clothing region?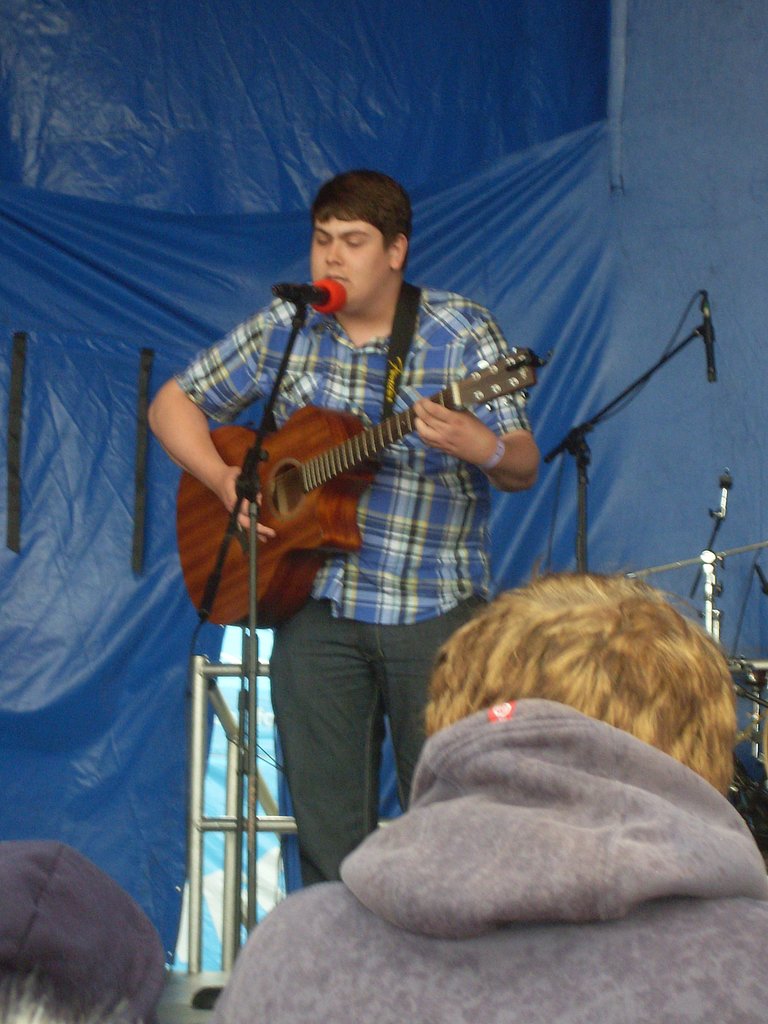
box=[216, 695, 767, 1023]
